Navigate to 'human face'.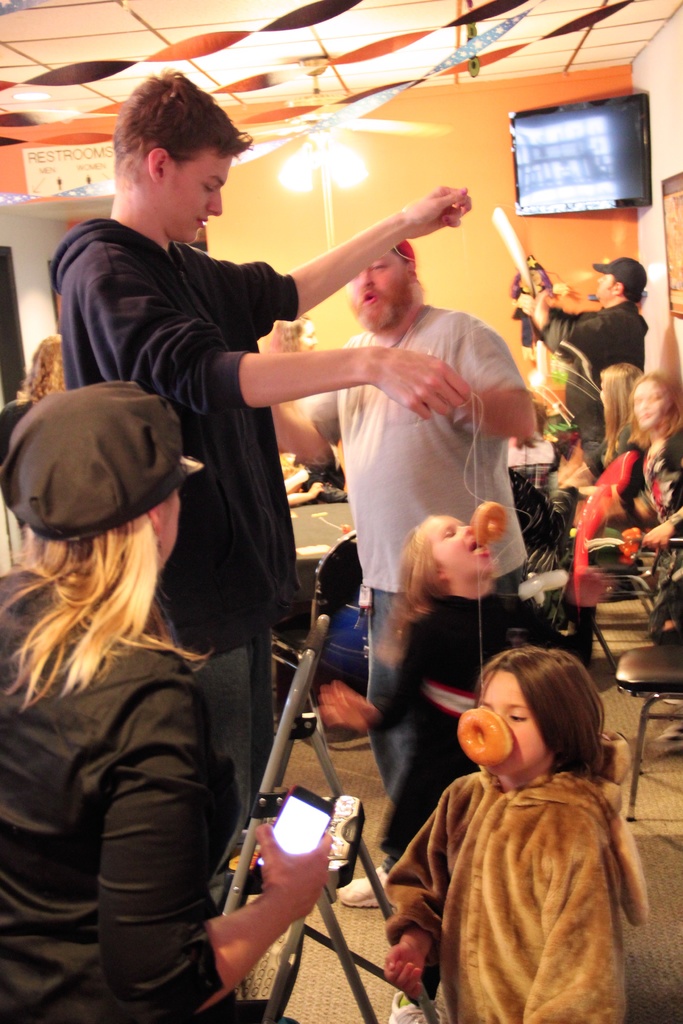
Navigation target: 632/383/668/428.
